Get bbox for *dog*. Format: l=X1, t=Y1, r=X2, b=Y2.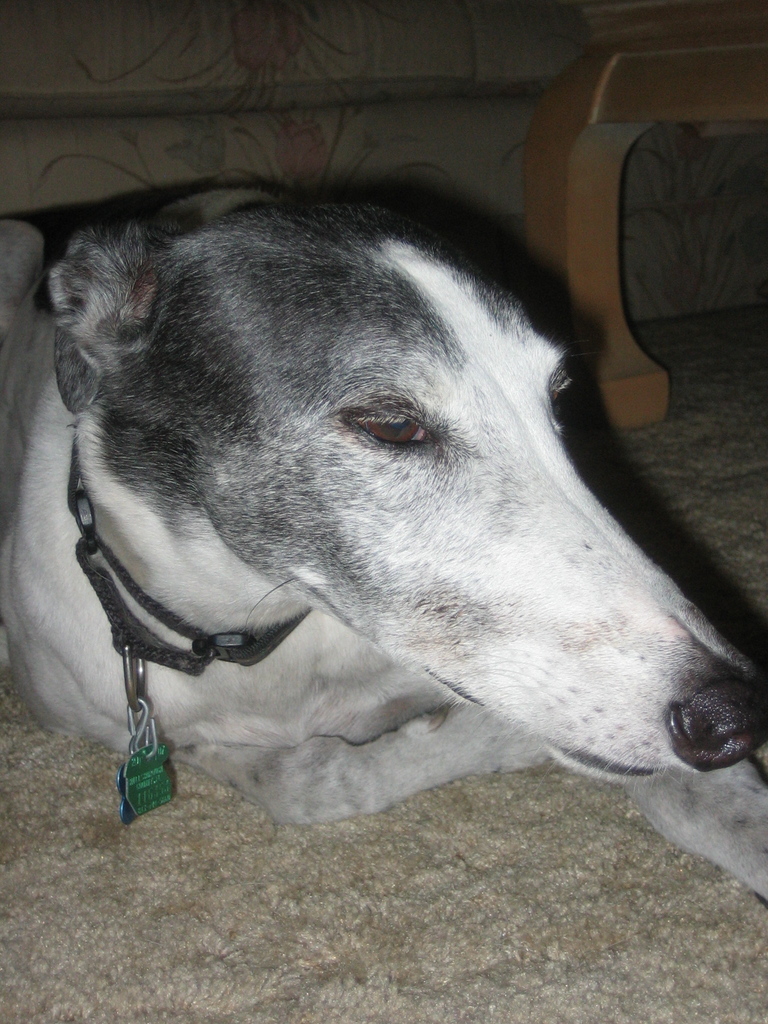
l=0, t=190, r=767, b=911.
